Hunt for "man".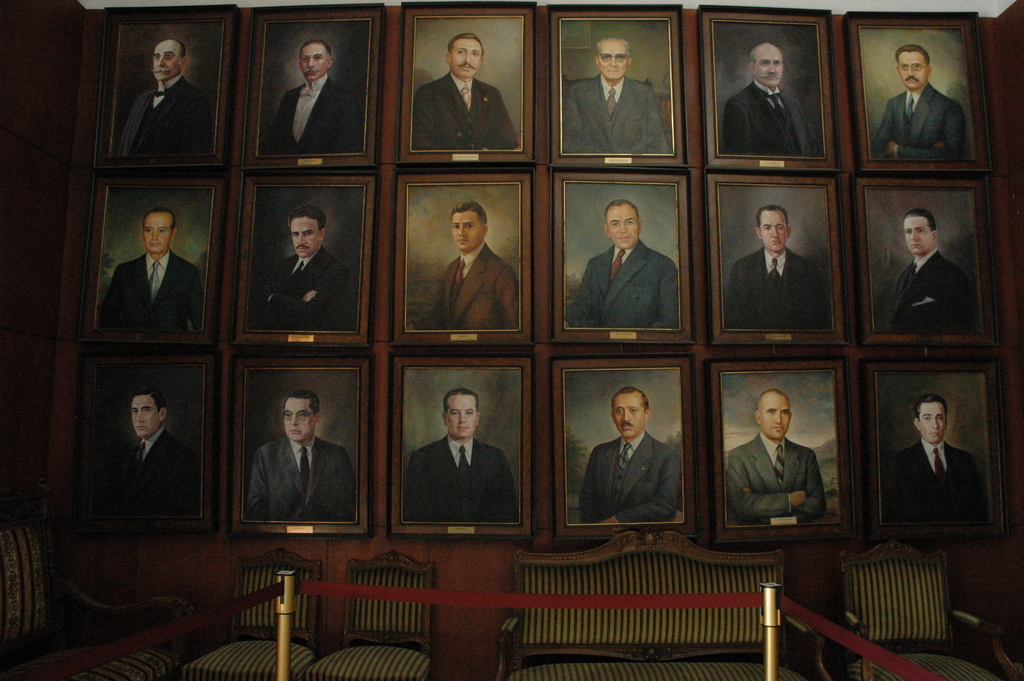
Hunted down at bbox(108, 387, 197, 518).
